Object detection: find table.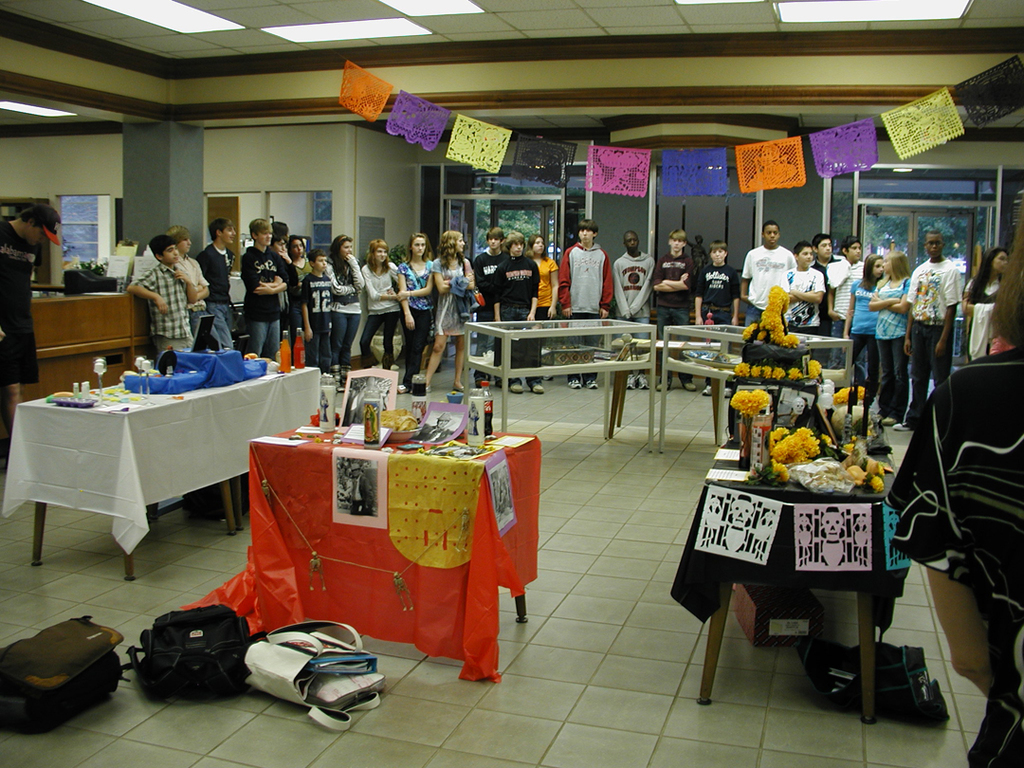
<box>463,308,655,450</box>.
